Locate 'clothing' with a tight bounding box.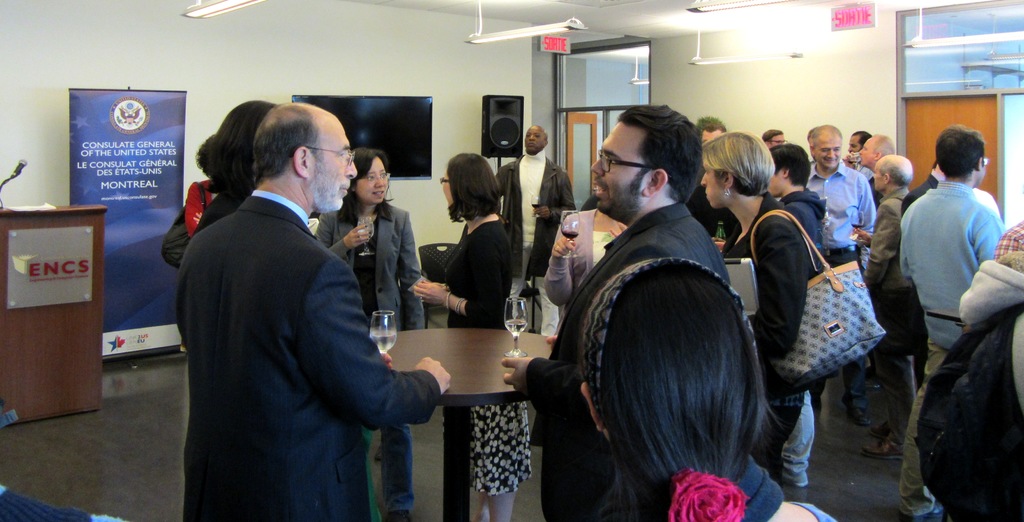
{"x1": 497, "y1": 150, "x2": 584, "y2": 275}.
